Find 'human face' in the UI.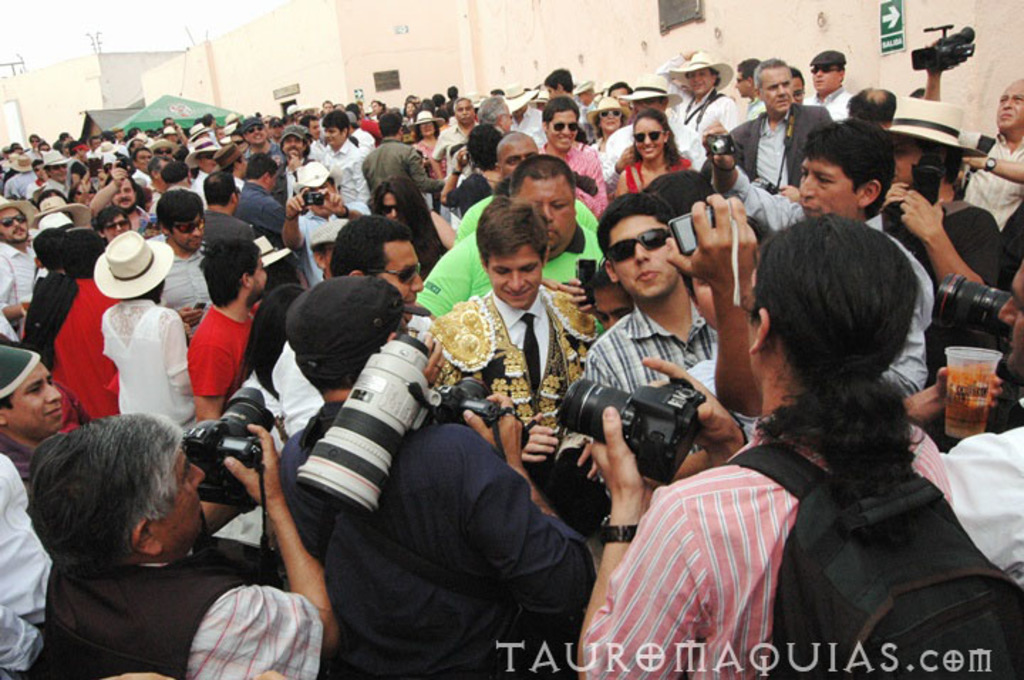
UI element at [left=634, top=119, right=663, bottom=161].
